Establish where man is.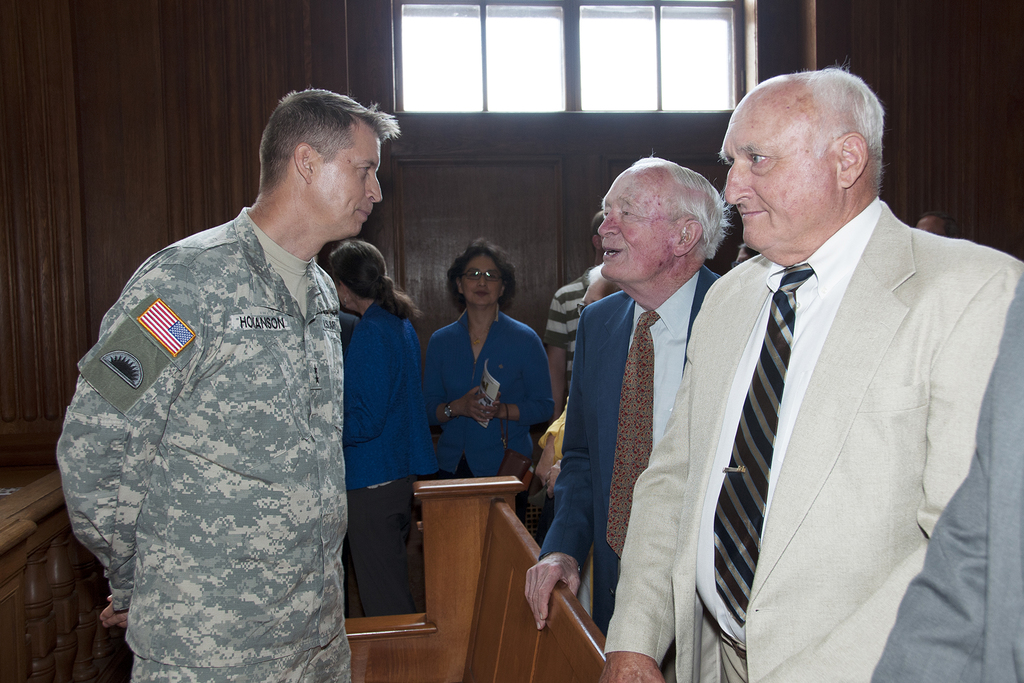
Established at bbox=[520, 153, 744, 625].
